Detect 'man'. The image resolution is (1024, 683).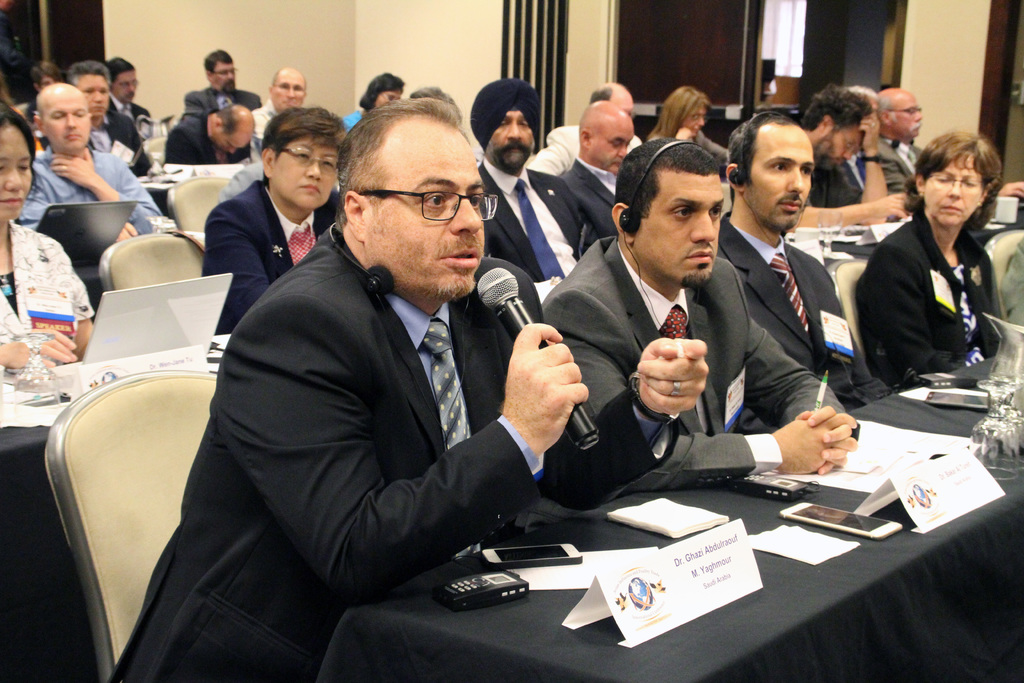
(left=562, top=97, right=633, bottom=243).
